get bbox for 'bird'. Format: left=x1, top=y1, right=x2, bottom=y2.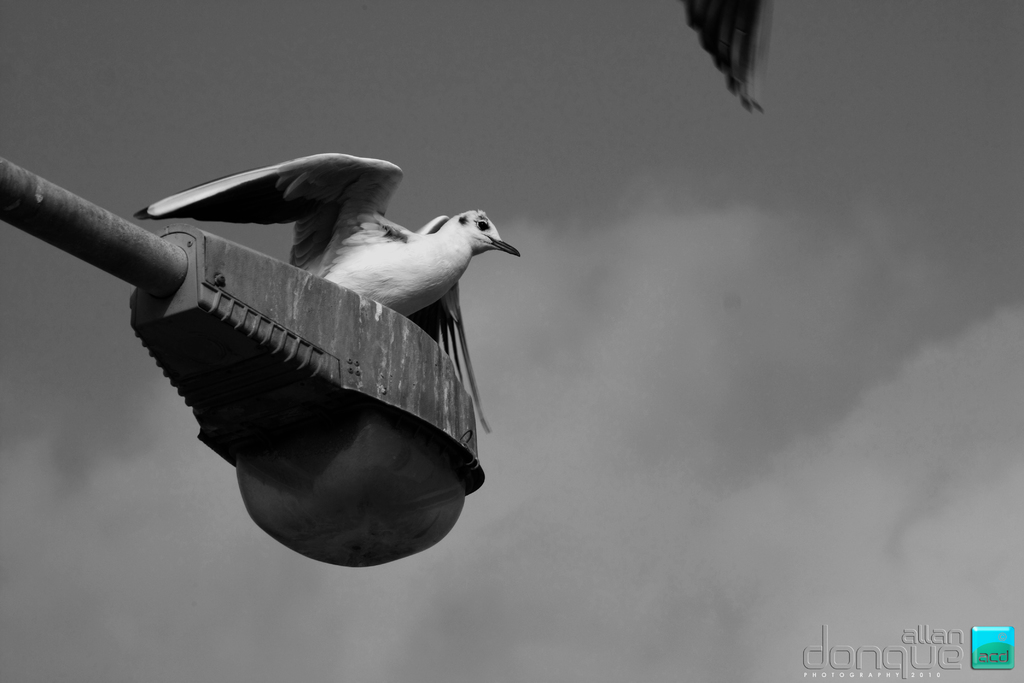
left=145, top=215, right=514, bottom=433.
